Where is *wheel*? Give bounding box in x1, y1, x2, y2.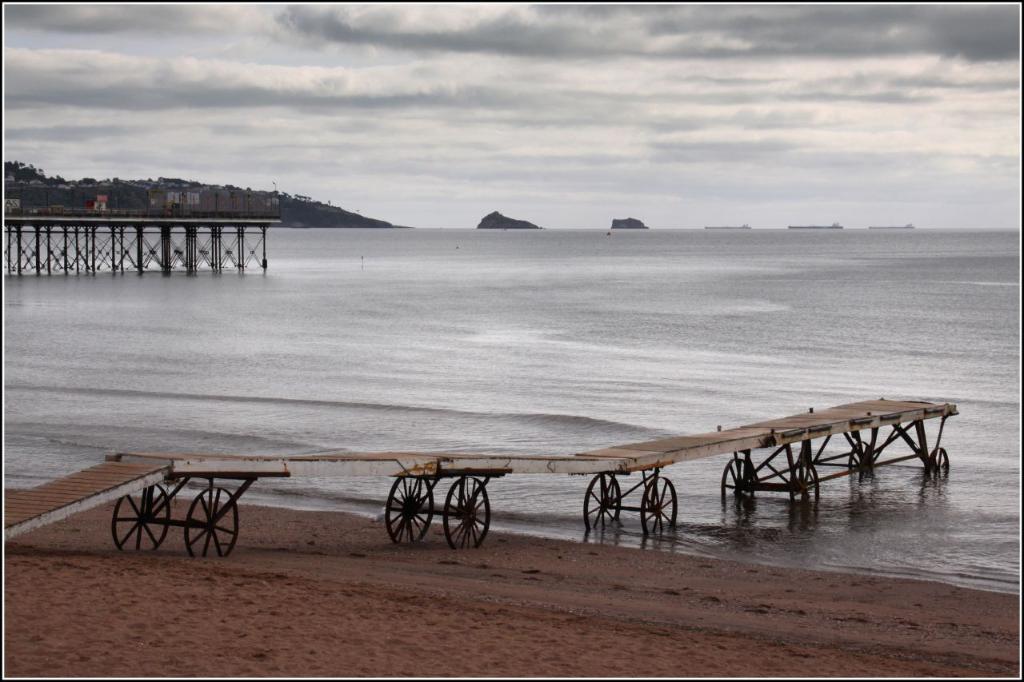
111, 483, 171, 552.
